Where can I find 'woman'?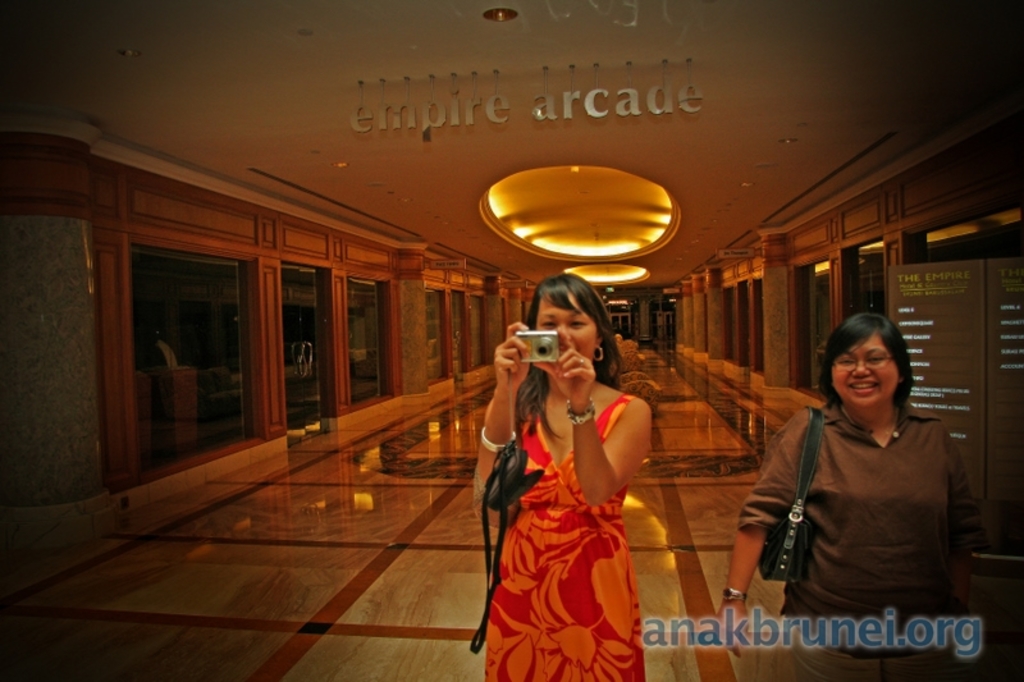
You can find it at (714,311,983,681).
